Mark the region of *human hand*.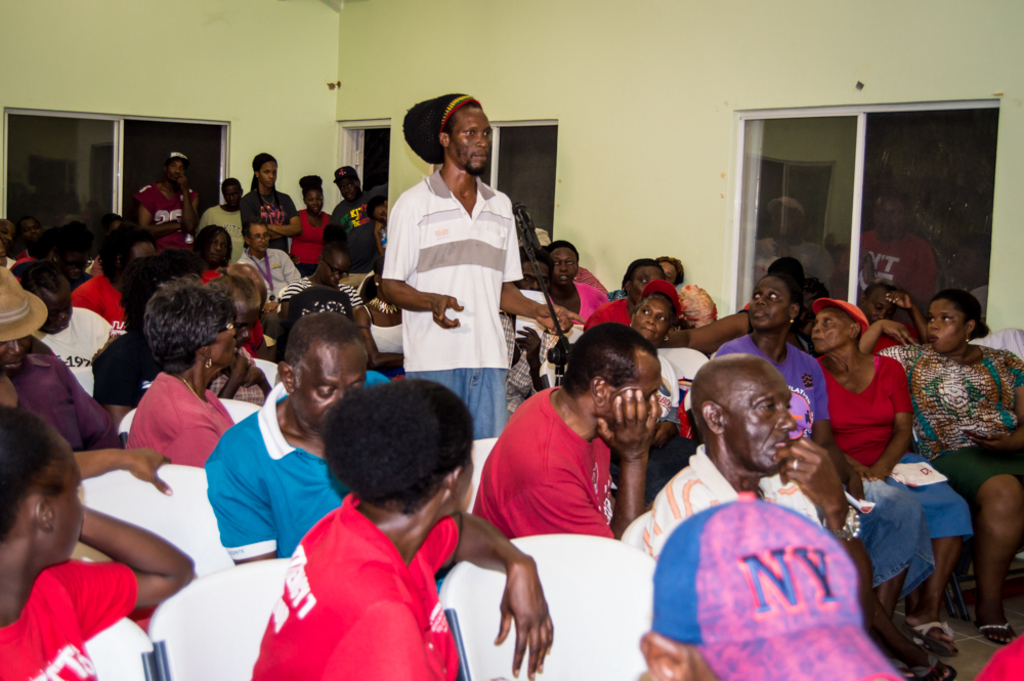
Region: x1=851 y1=457 x2=878 y2=484.
